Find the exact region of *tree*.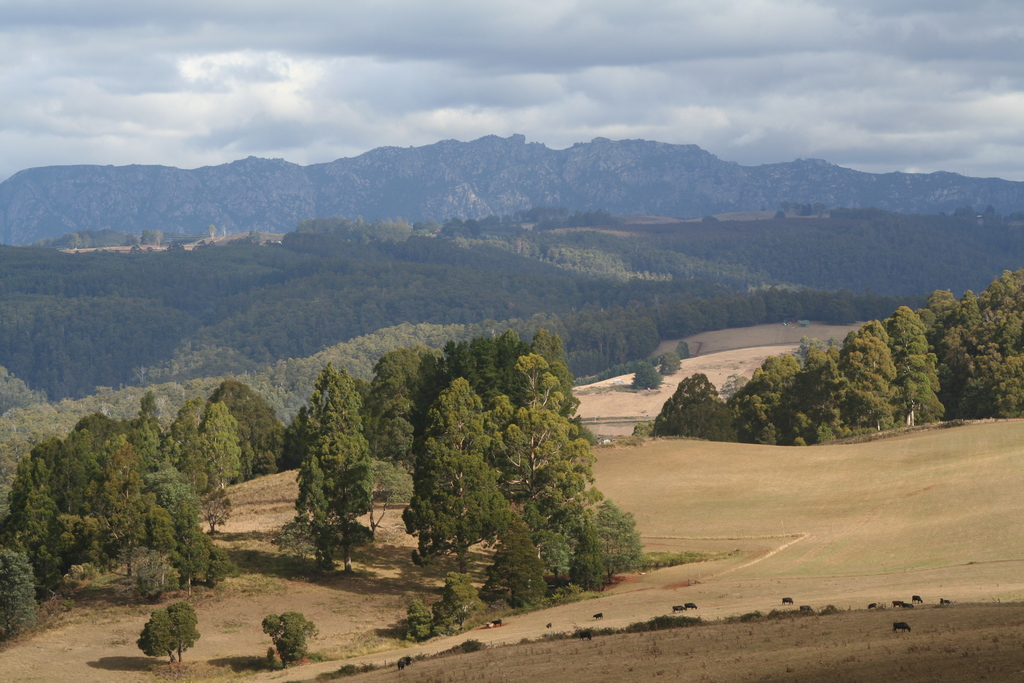
Exact region: locate(139, 600, 191, 657).
